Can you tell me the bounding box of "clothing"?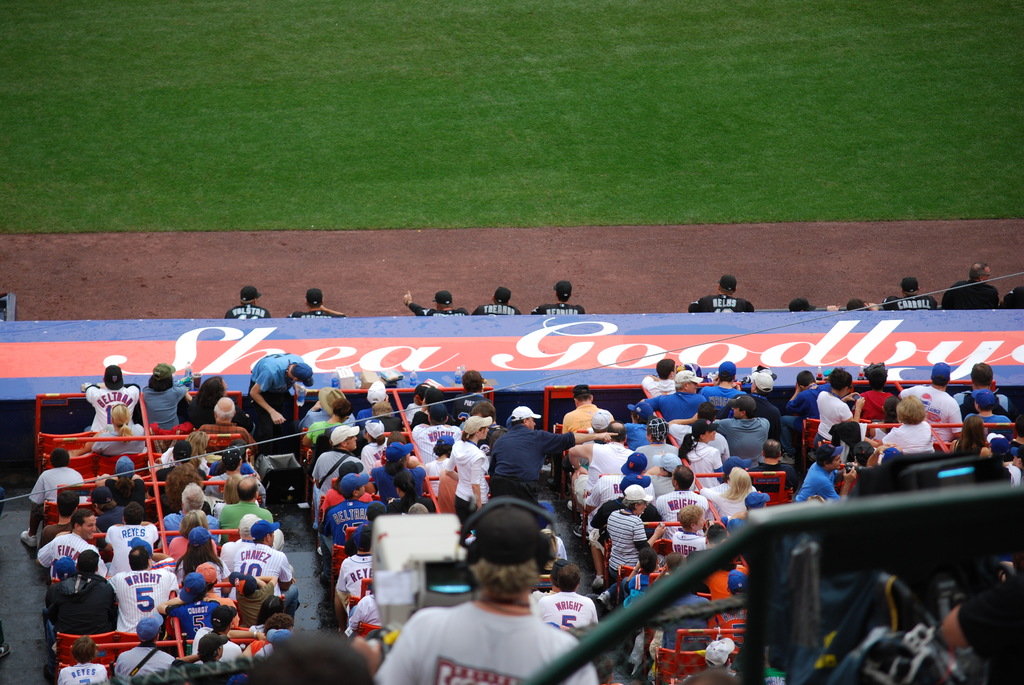
left=528, top=301, right=586, bottom=315.
